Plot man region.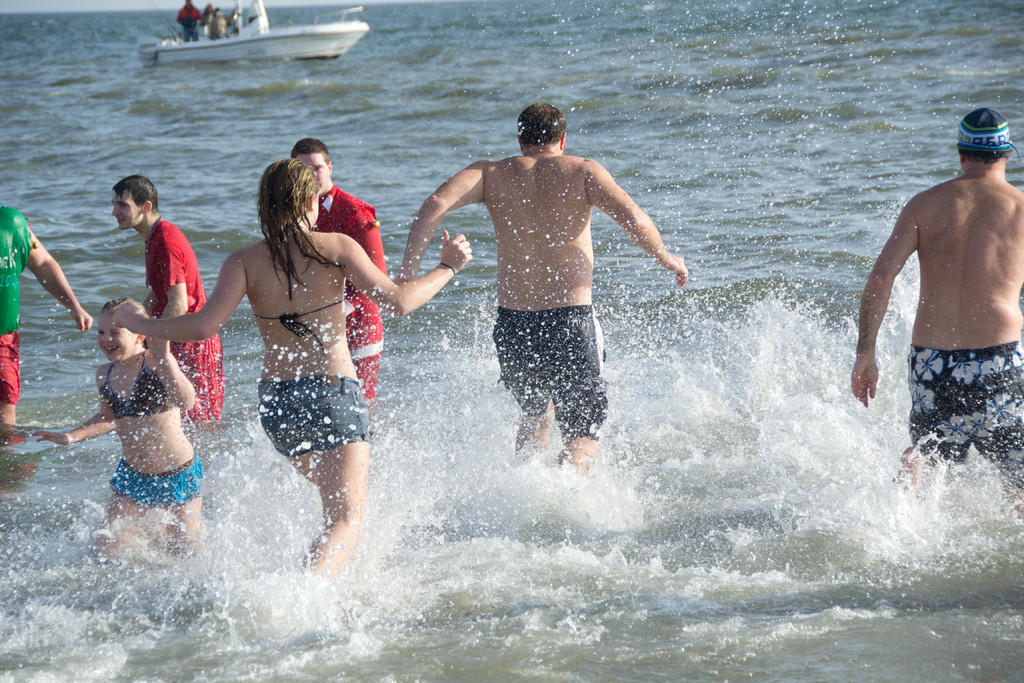
Plotted at (x1=384, y1=95, x2=692, y2=483).
